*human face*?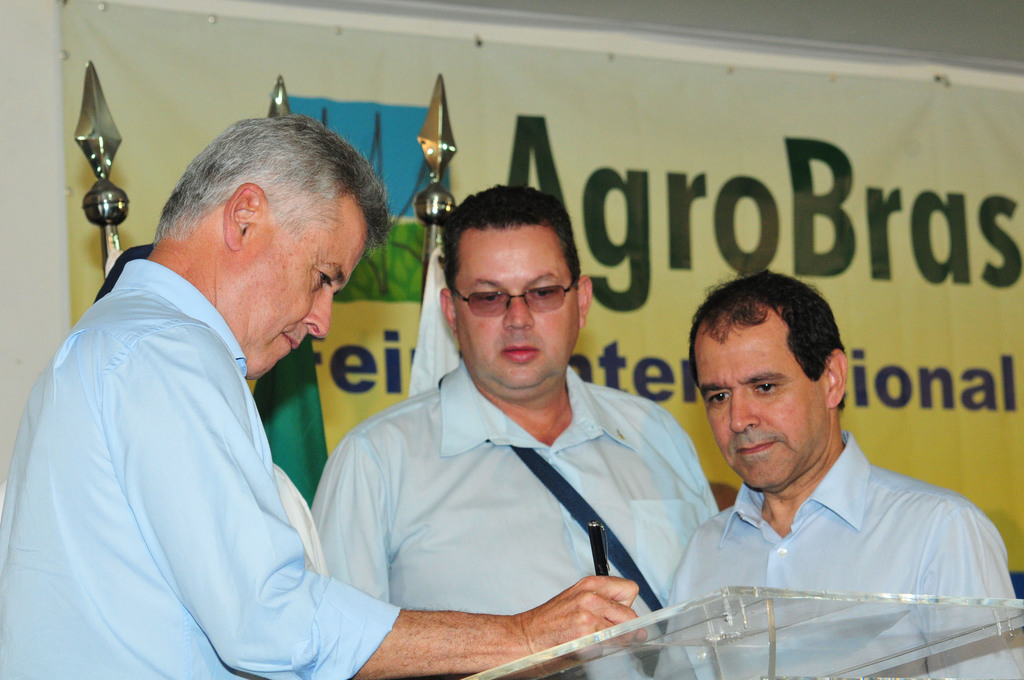
[236,234,372,382]
